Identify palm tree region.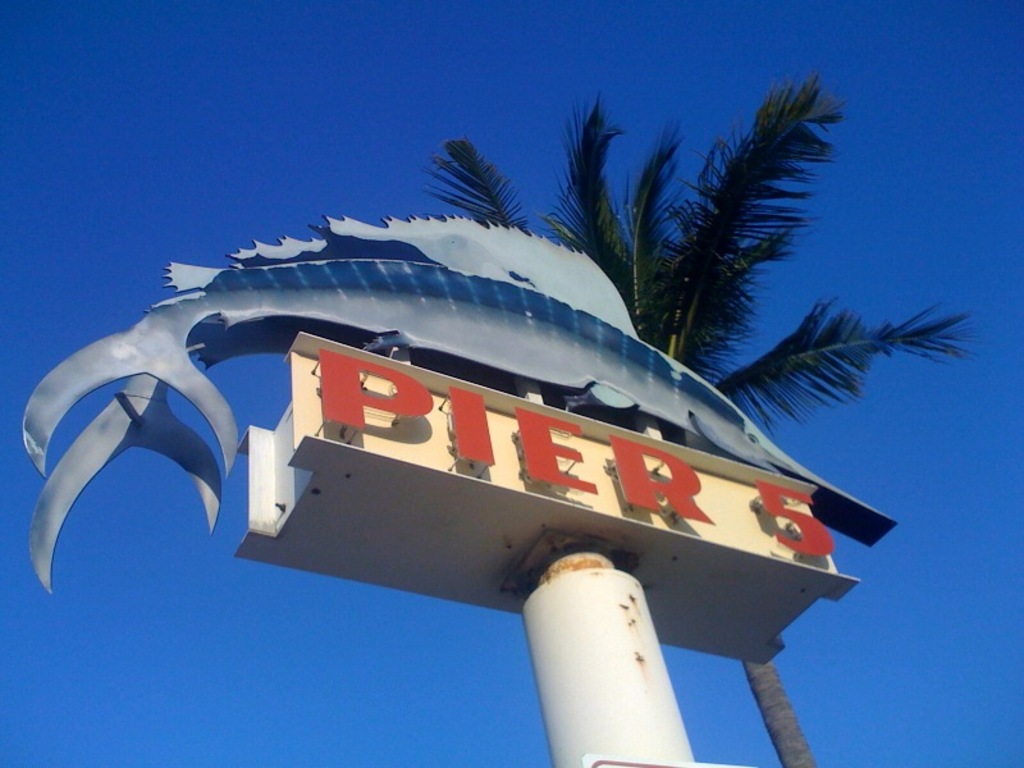
Region: <bbox>425, 69, 966, 767</bbox>.
